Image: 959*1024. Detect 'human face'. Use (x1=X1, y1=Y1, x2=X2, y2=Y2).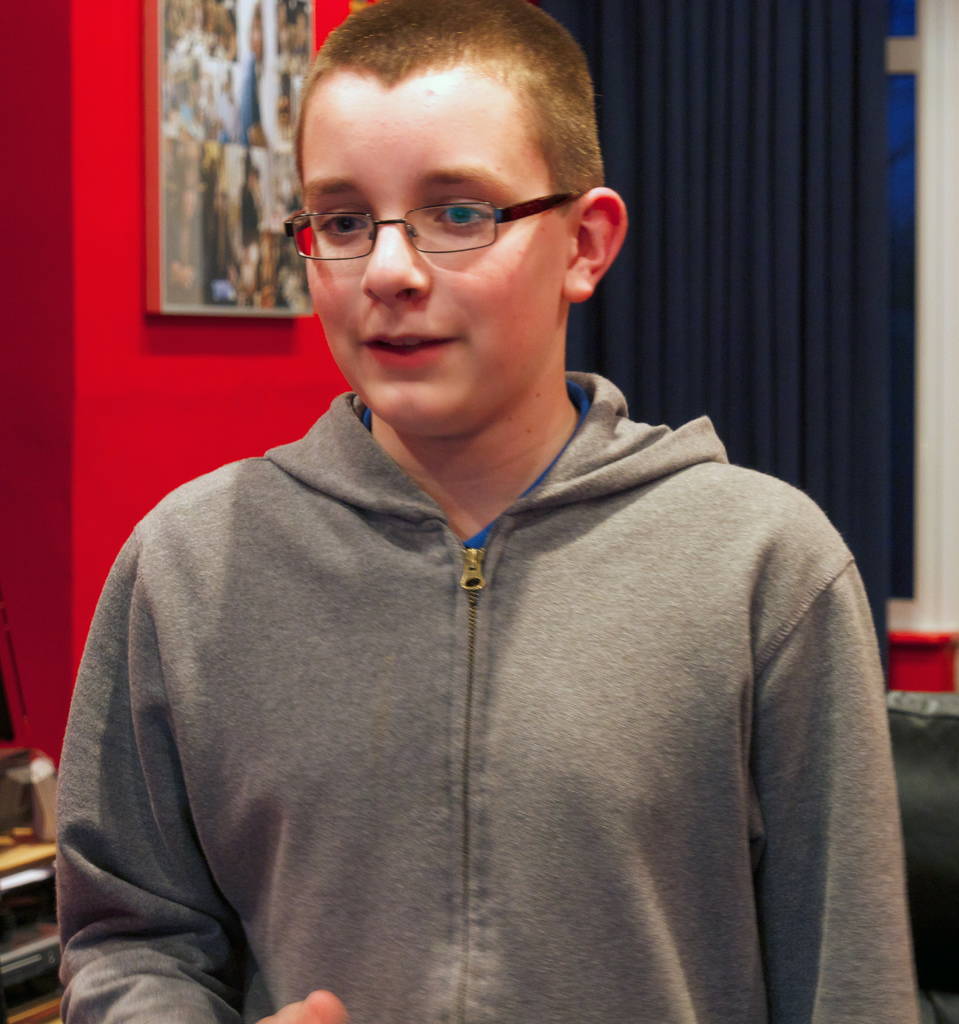
(x1=300, y1=83, x2=573, y2=428).
